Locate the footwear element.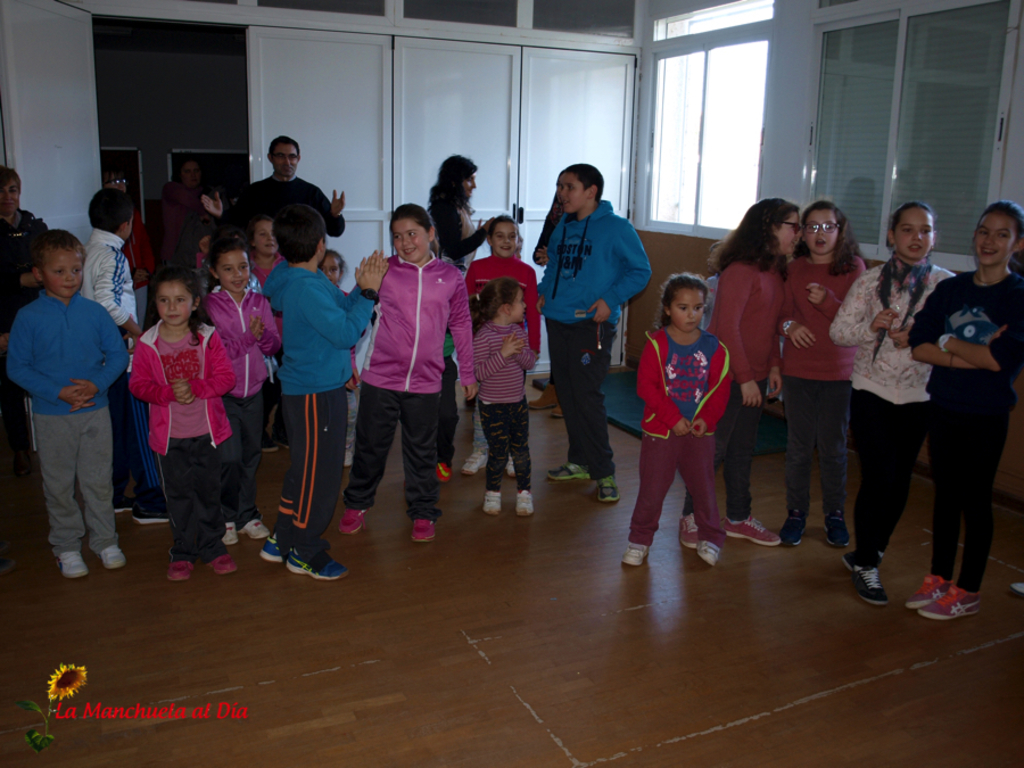
Element bbox: pyautogui.locateOnScreen(482, 492, 501, 517).
